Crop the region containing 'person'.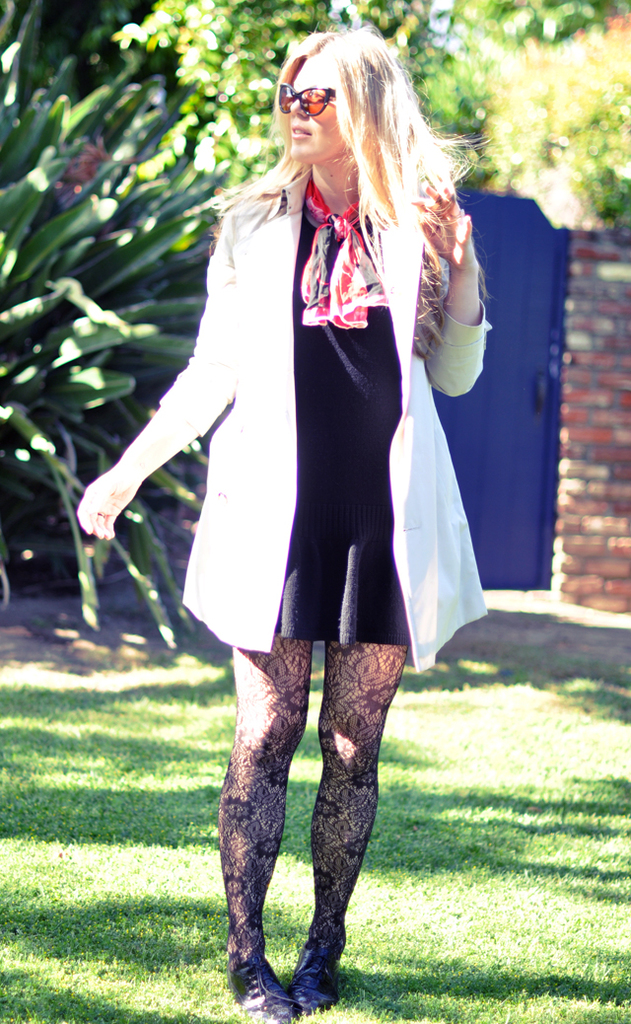
Crop region: pyautogui.locateOnScreen(102, 25, 499, 962).
